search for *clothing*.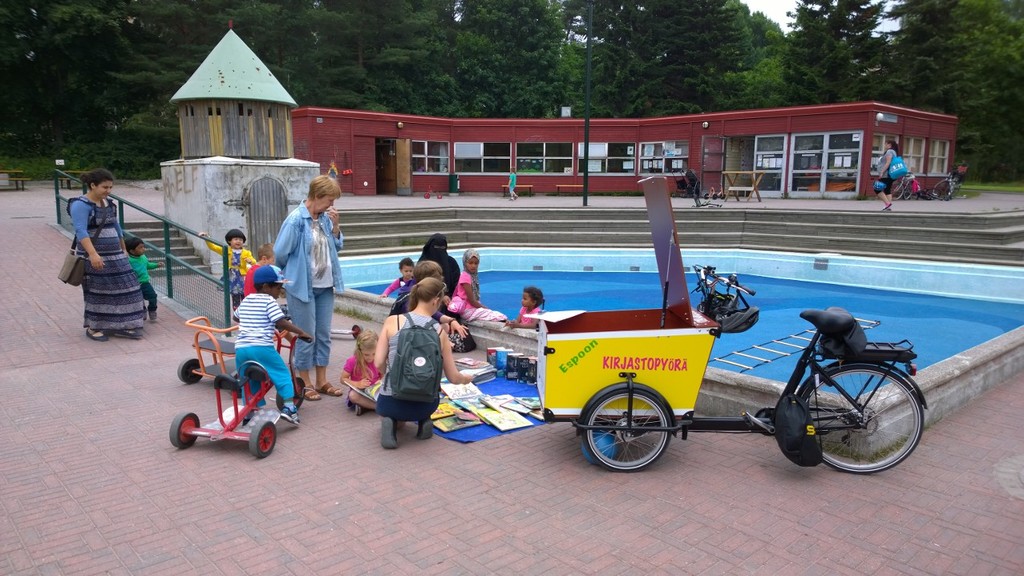
Found at [x1=232, y1=290, x2=294, y2=412].
